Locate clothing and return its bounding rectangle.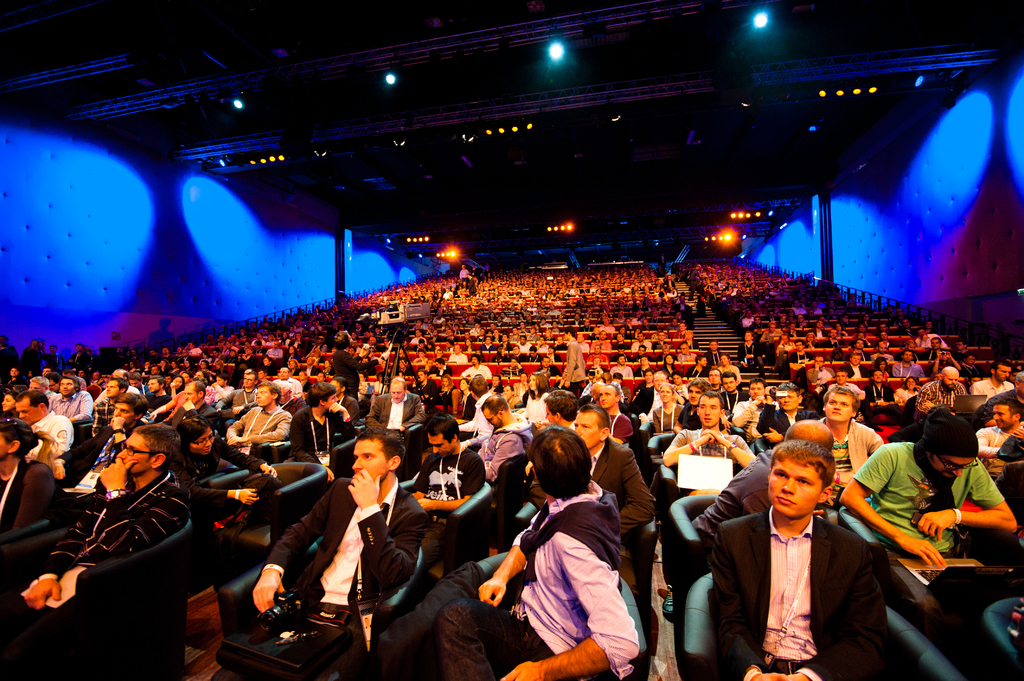
{"x1": 735, "y1": 395, "x2": 756, "y2": 429}.
